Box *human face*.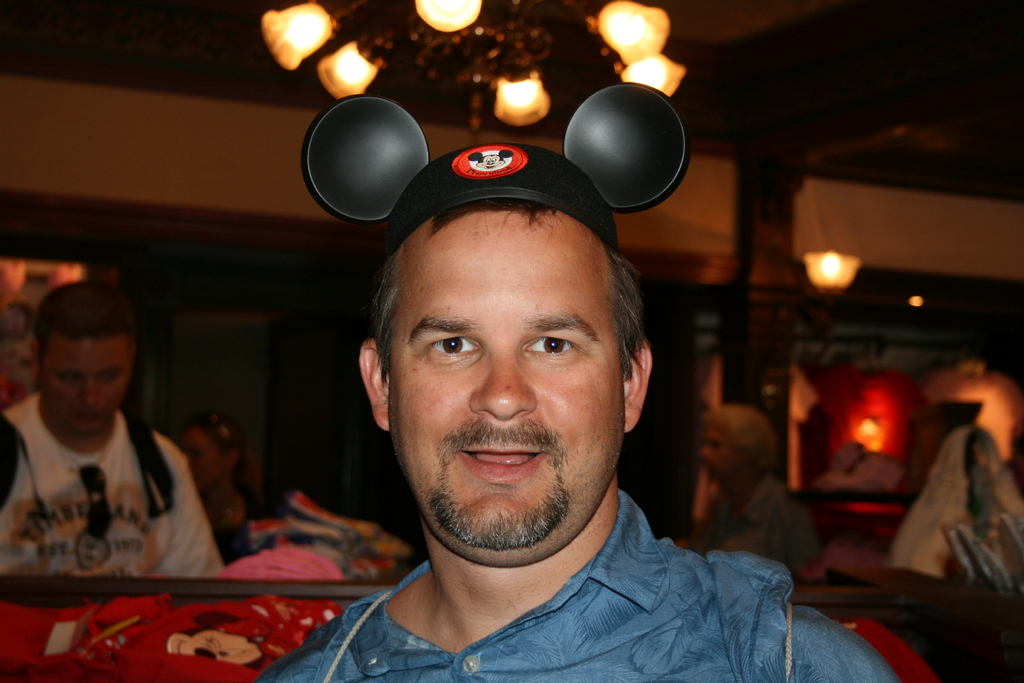
385:219:623:555.
